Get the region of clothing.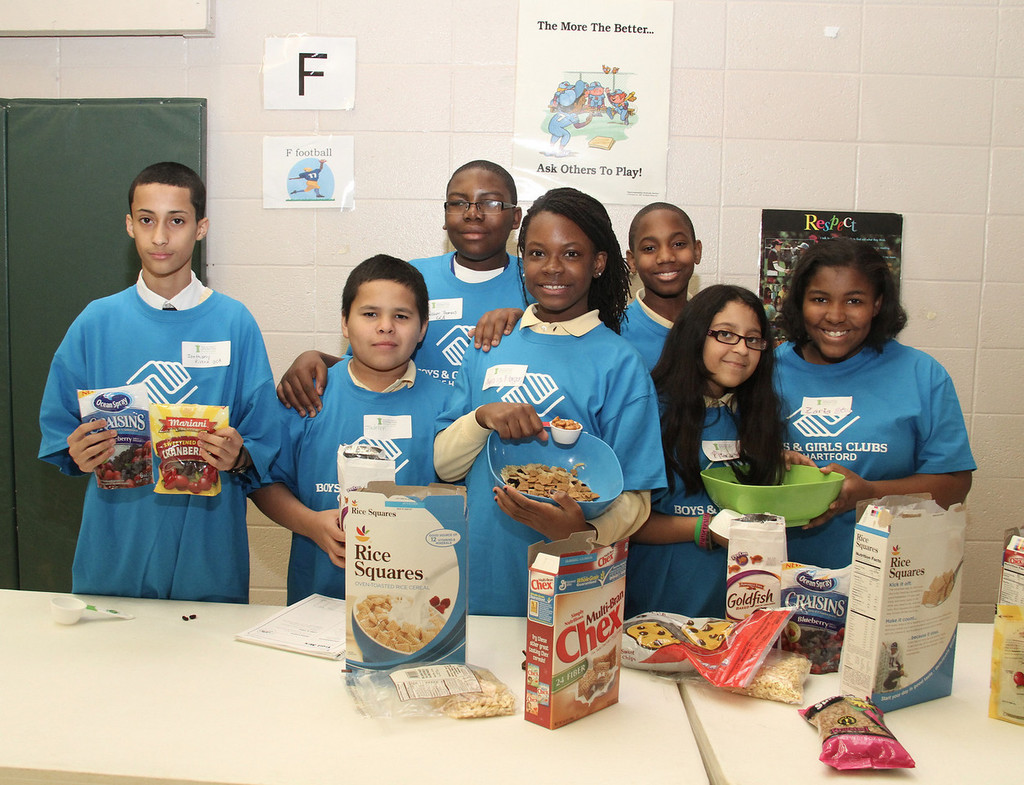
bbox=(34, 267, 298, 603).
